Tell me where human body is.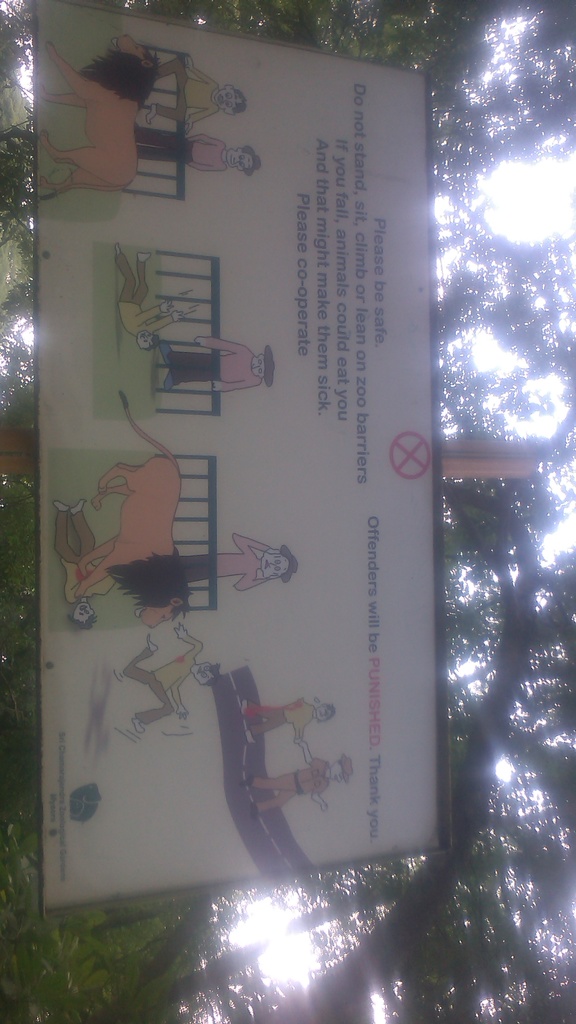
human body is at (left=125, top=626, right=220, bottom=725).
